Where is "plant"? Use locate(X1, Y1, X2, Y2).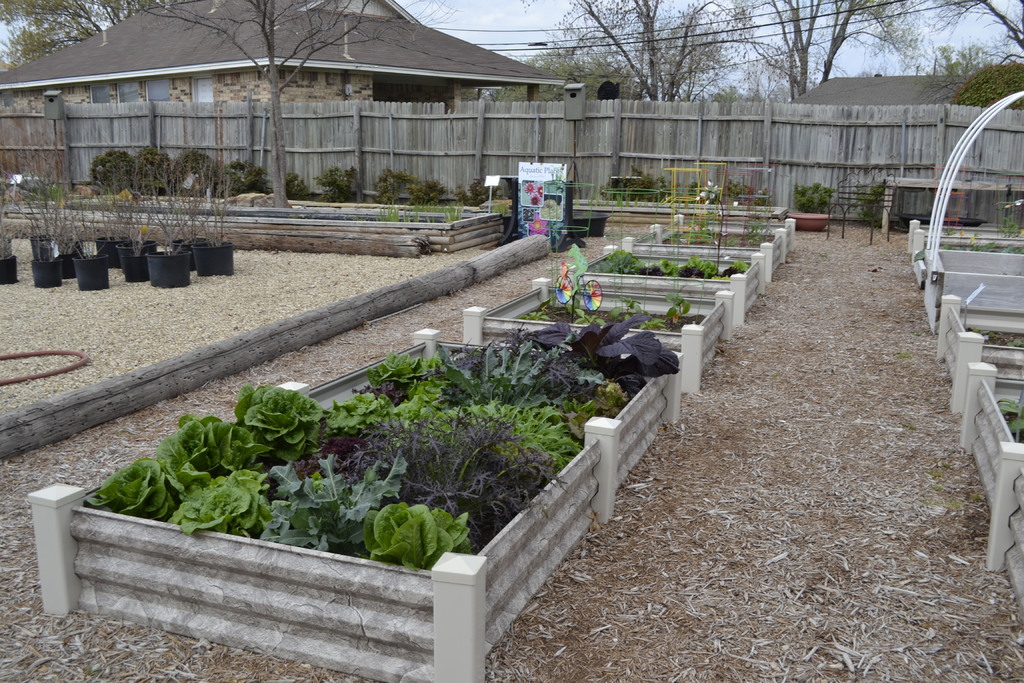
locate(851, 181, 888, 229).
